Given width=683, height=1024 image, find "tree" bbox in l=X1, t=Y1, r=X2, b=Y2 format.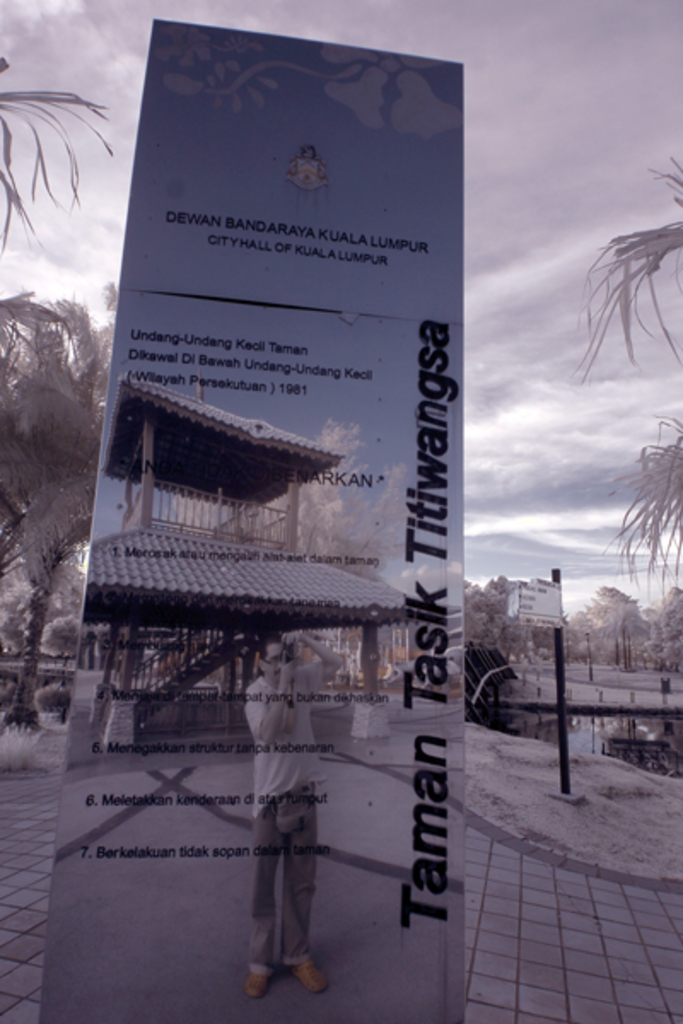
l=0, t=294, r=114, b=727.
